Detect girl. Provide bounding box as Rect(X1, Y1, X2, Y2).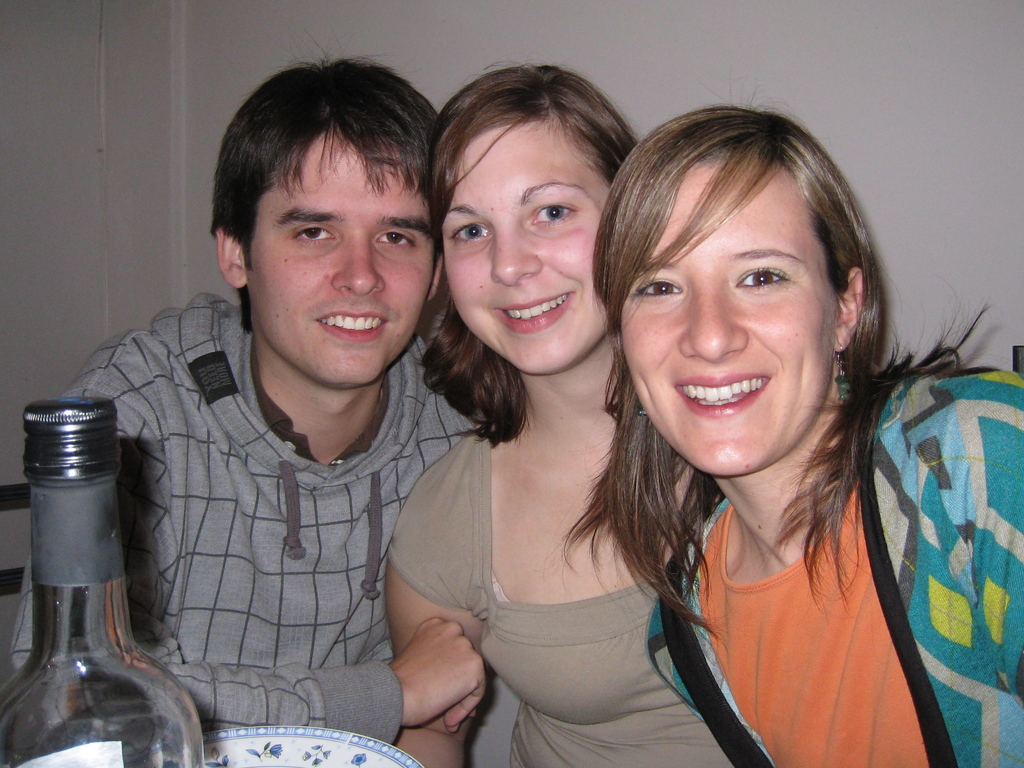
Rect(384, 60, 732, 767).
